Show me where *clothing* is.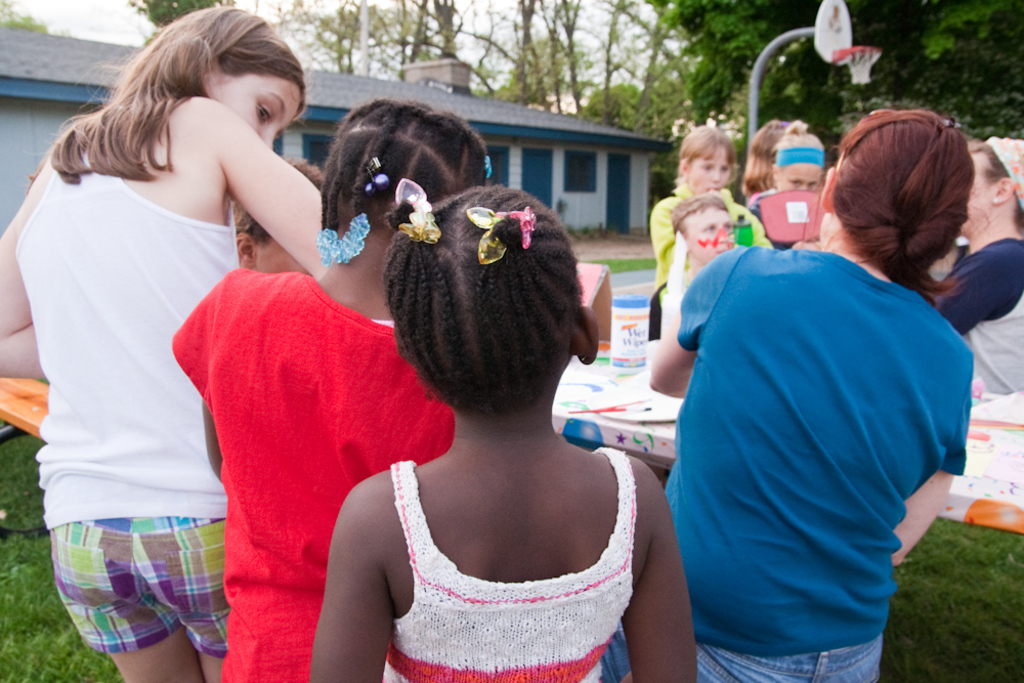
*clothing* is at detection(370, 436, 675, 682).
